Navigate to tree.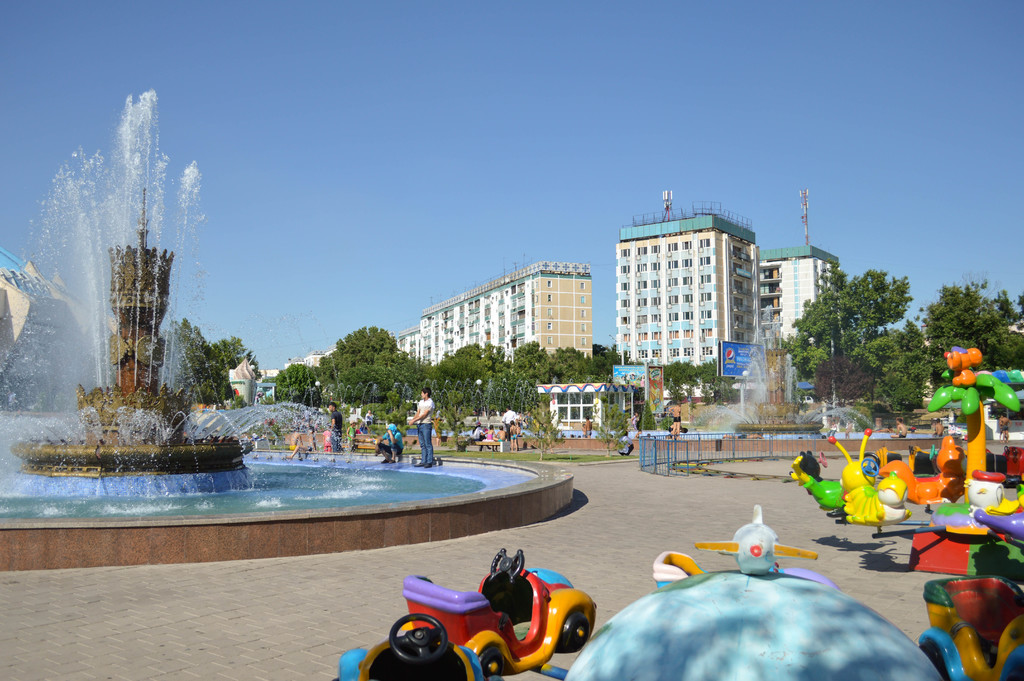
Navigation target: rect(658, 361, 721, 395).
